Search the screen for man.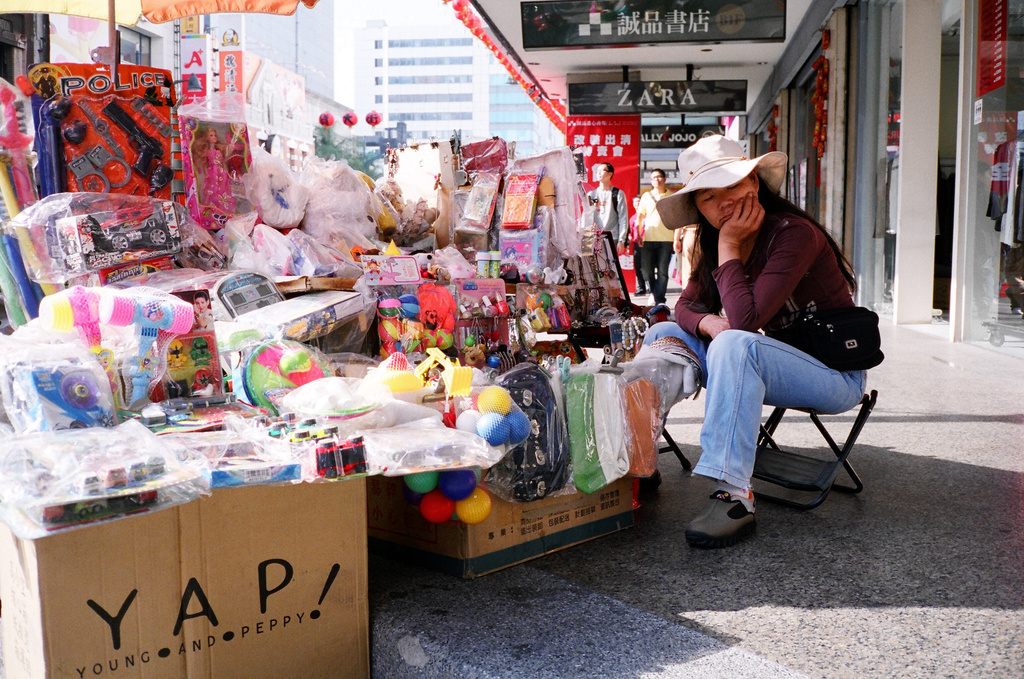
Found at 579 163 628 253.
